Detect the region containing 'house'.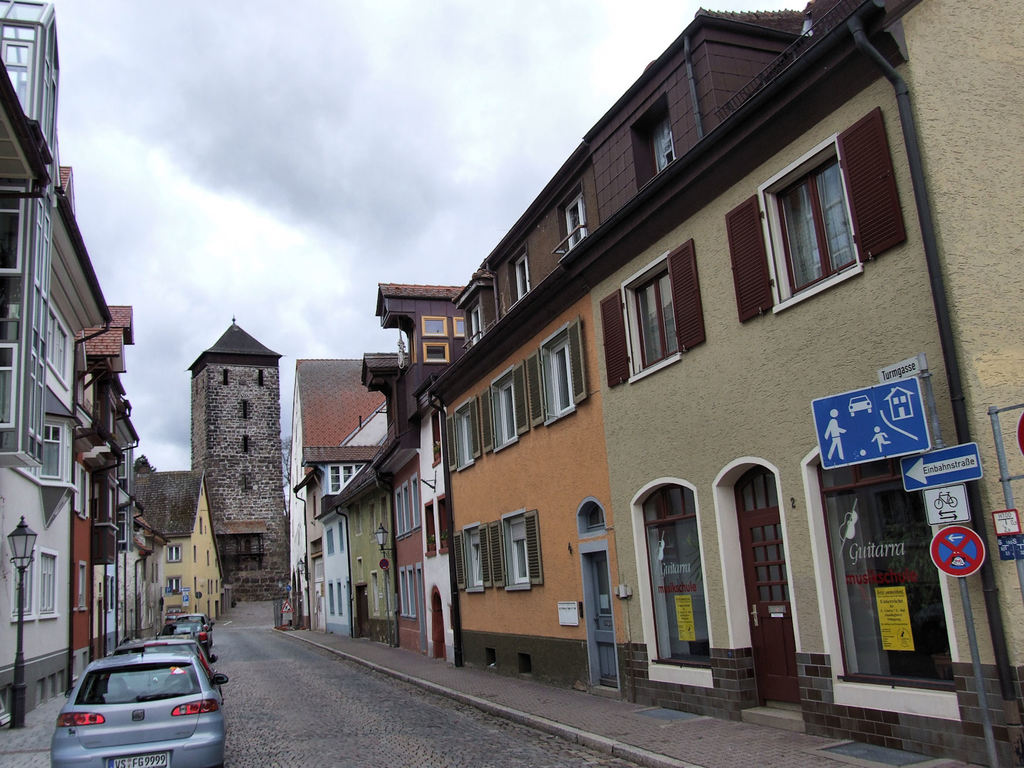
{"left": 354, "top": 184, "right": 602, "bottom": 685}.
